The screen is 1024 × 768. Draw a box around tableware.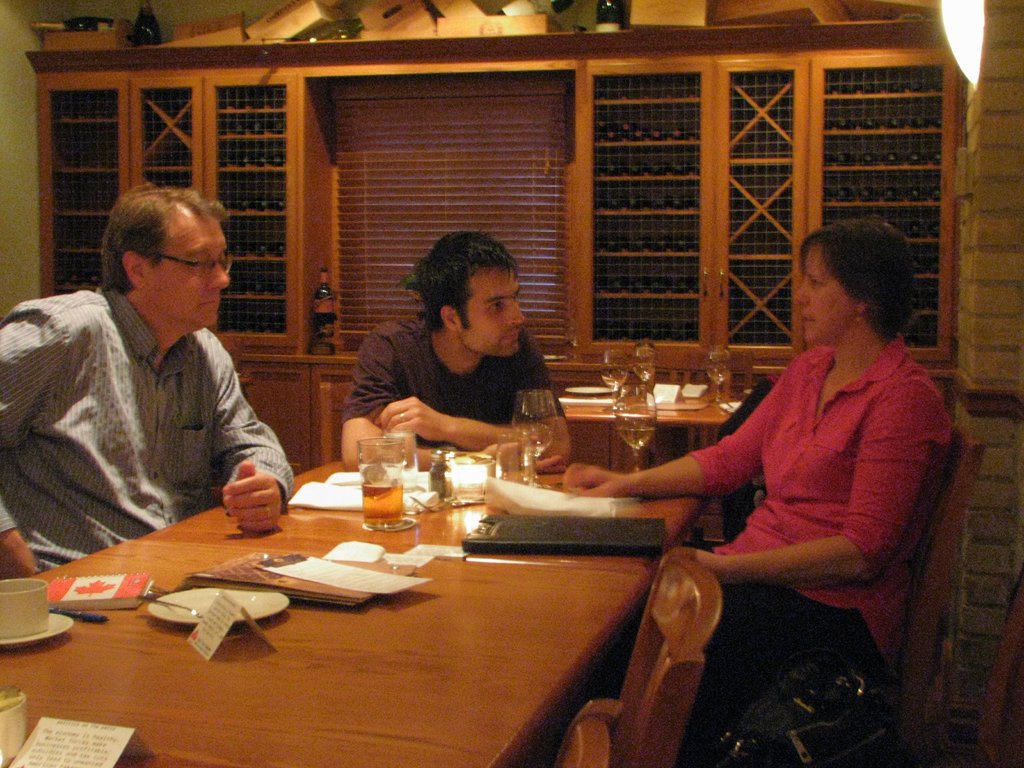
(left=600, top=348, right=640, bottom=404).
